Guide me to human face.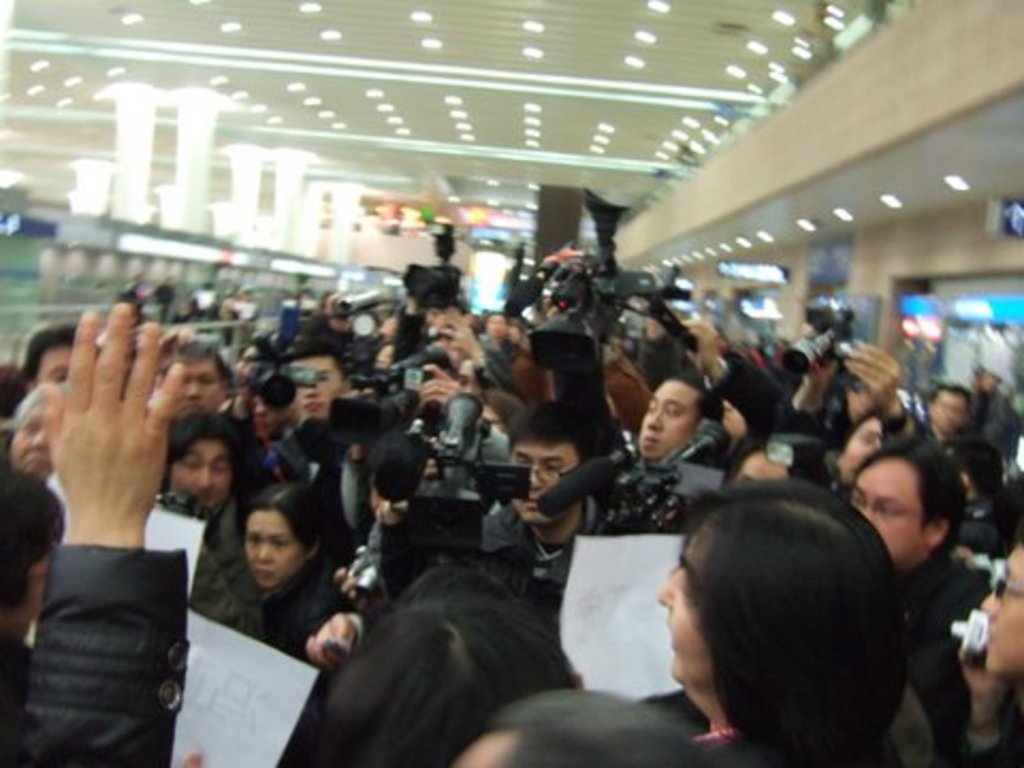
Guidance: 932 388 975 435.
